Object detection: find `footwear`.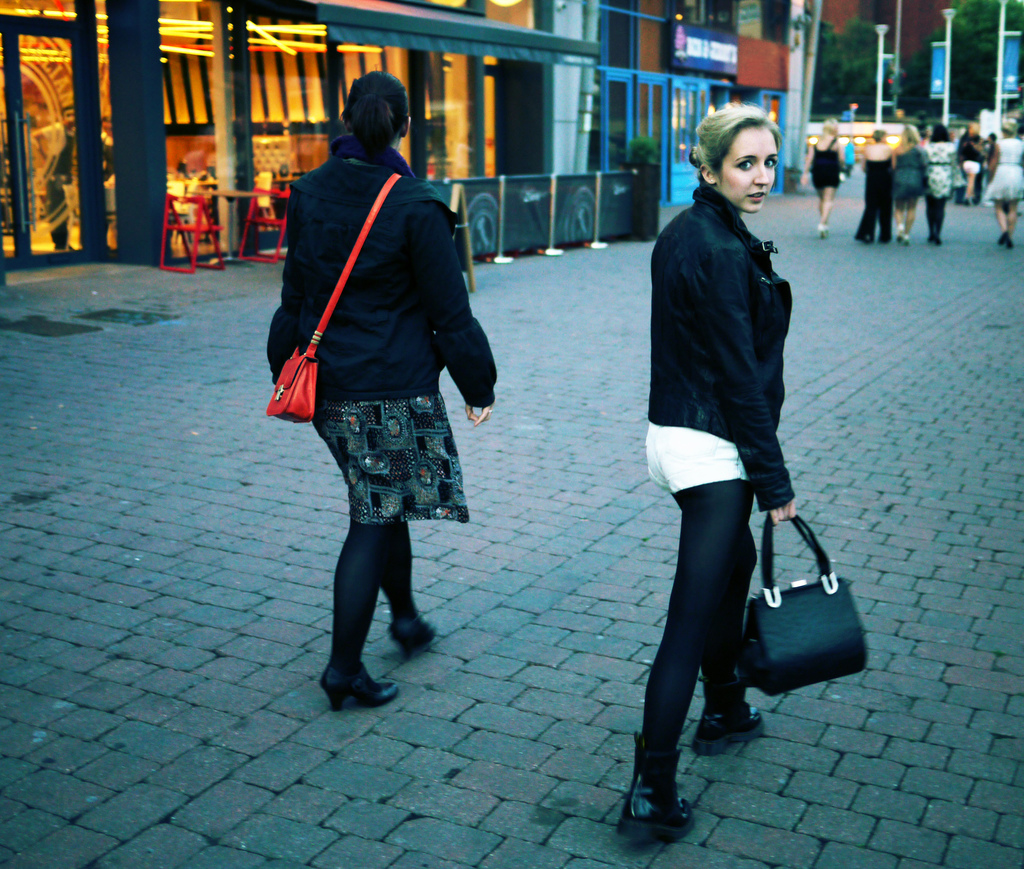
l=812, t=221, r=828, b=239.
